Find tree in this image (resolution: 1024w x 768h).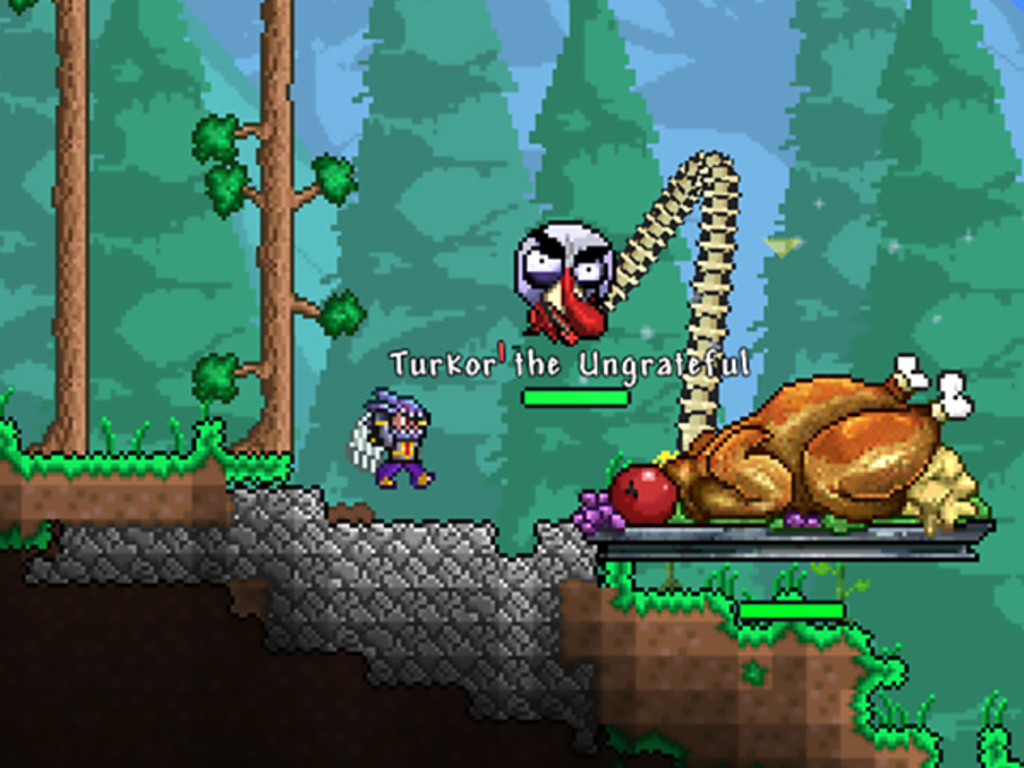
rect(22, 0, 85, 452).
